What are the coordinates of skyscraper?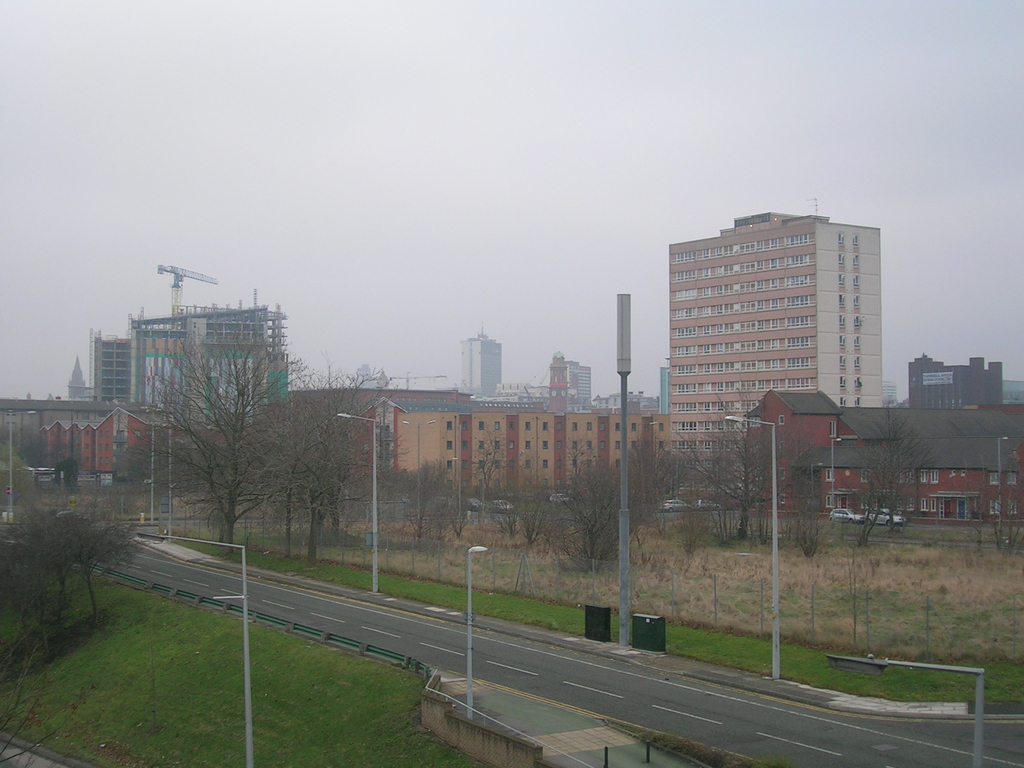
<bbox>649, 208, 899, 454</bbox>.
